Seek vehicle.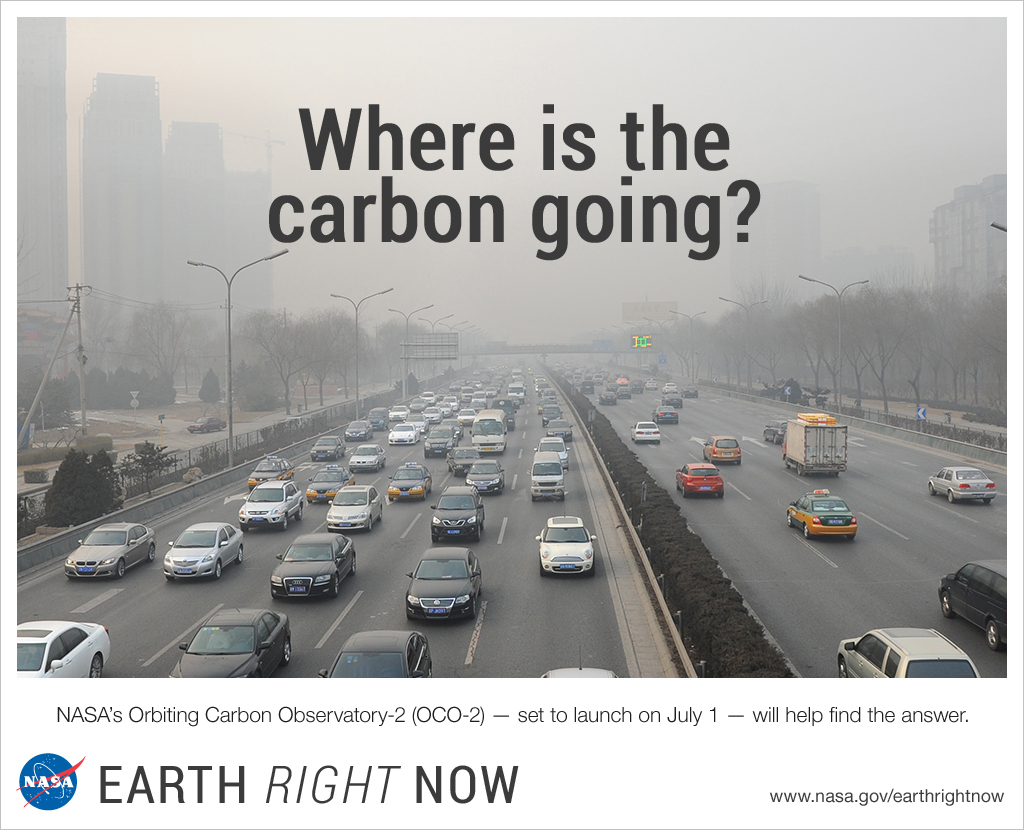
(left=321, top=487, right=381, bottom=541).
